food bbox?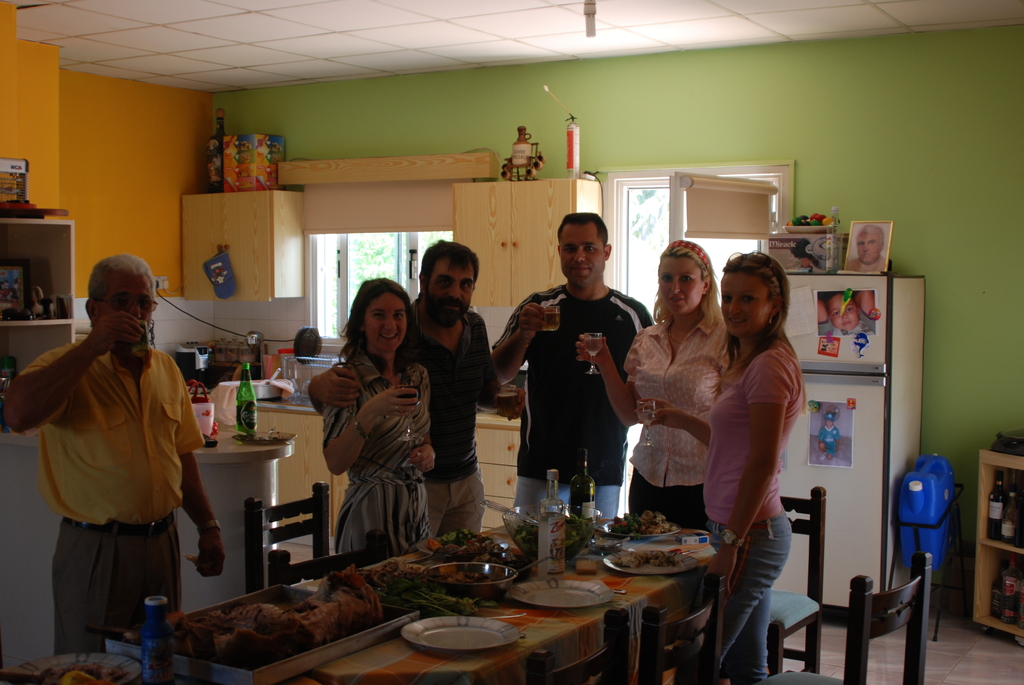
locate(576, 559, 598, 576)
